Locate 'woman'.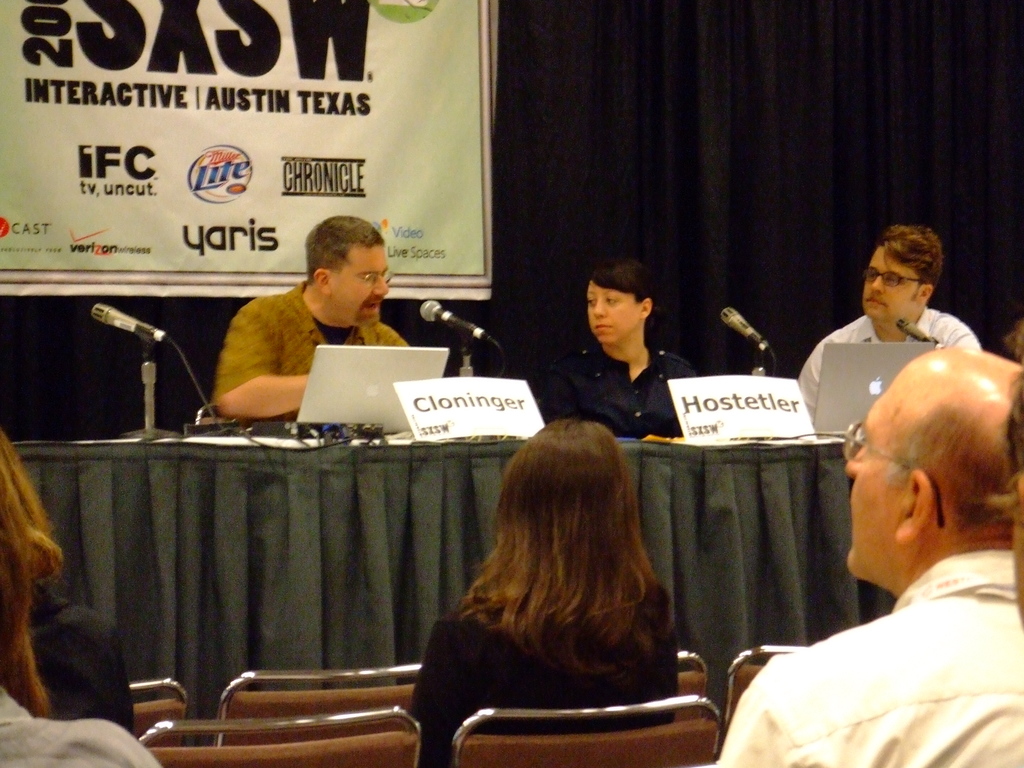
Bounding box: 0,426,163,767.
